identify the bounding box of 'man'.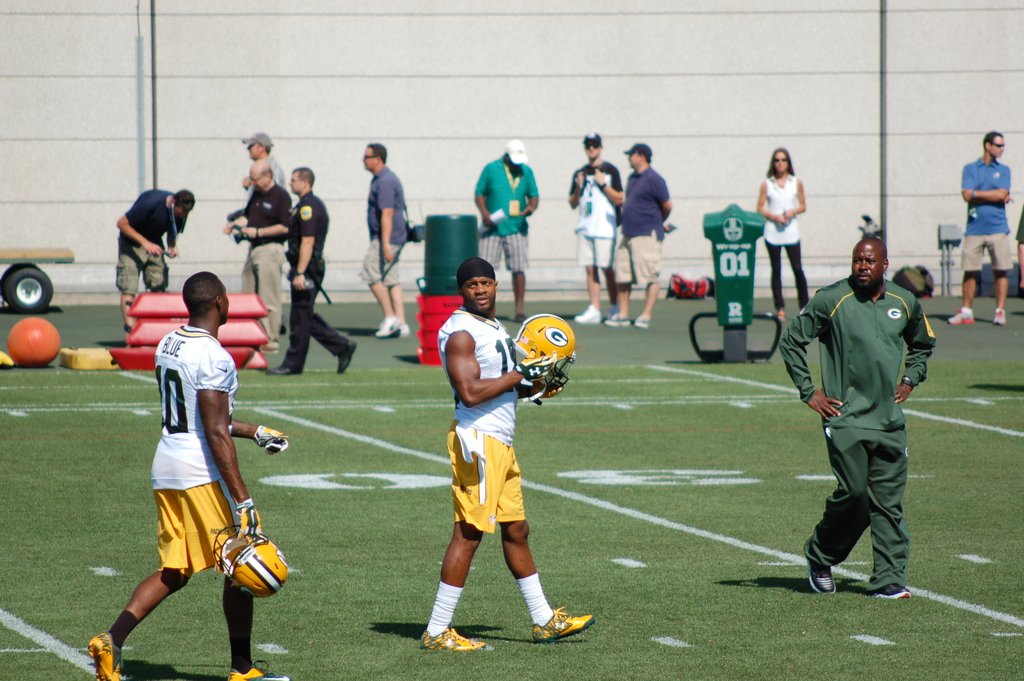
[x1=112, y1=188, x2=200, y2=319].
